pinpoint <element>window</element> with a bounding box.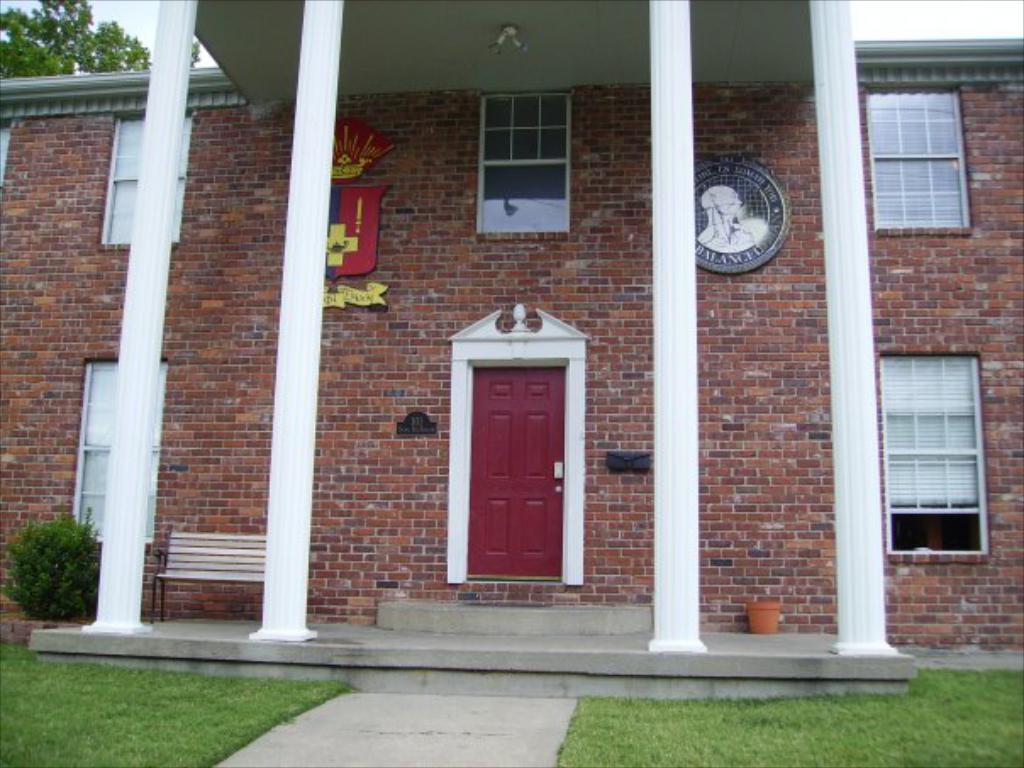
locate(873, 324, 988, 571).
